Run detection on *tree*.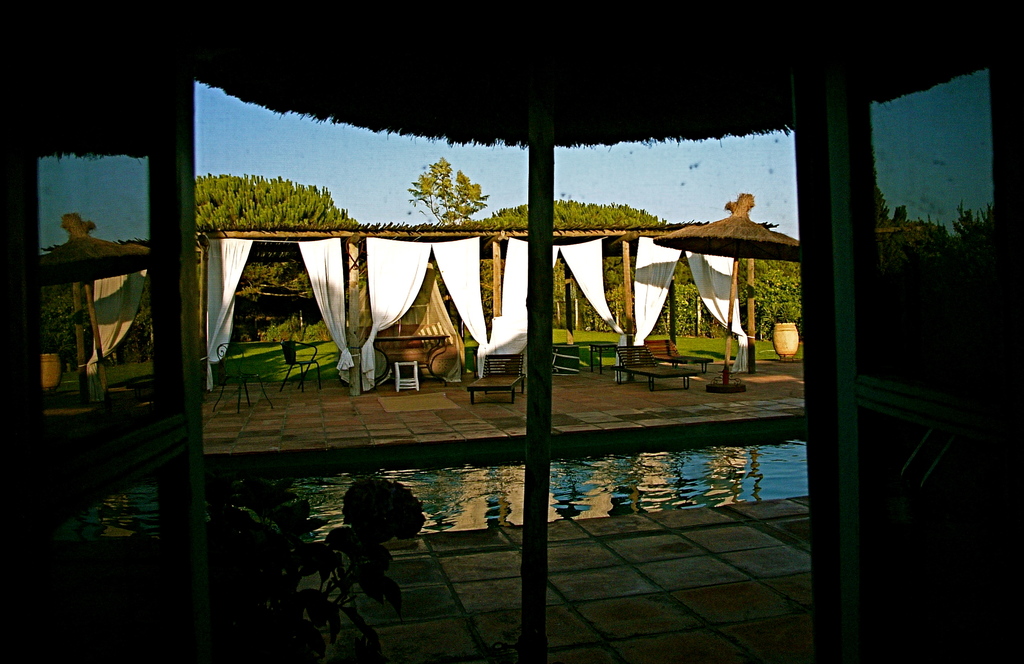
Result: {"left": 481, "top": 196, "right": 666, "bottom": 327}.
